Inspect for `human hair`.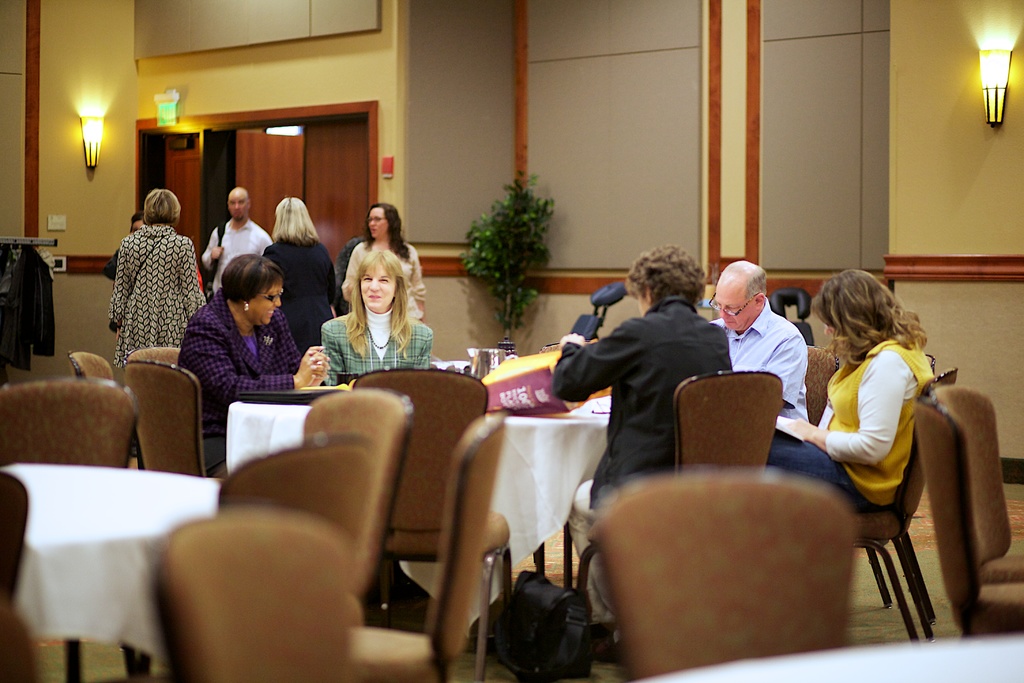
Inspection: left=263, top=197, right=322, bottom=240.
